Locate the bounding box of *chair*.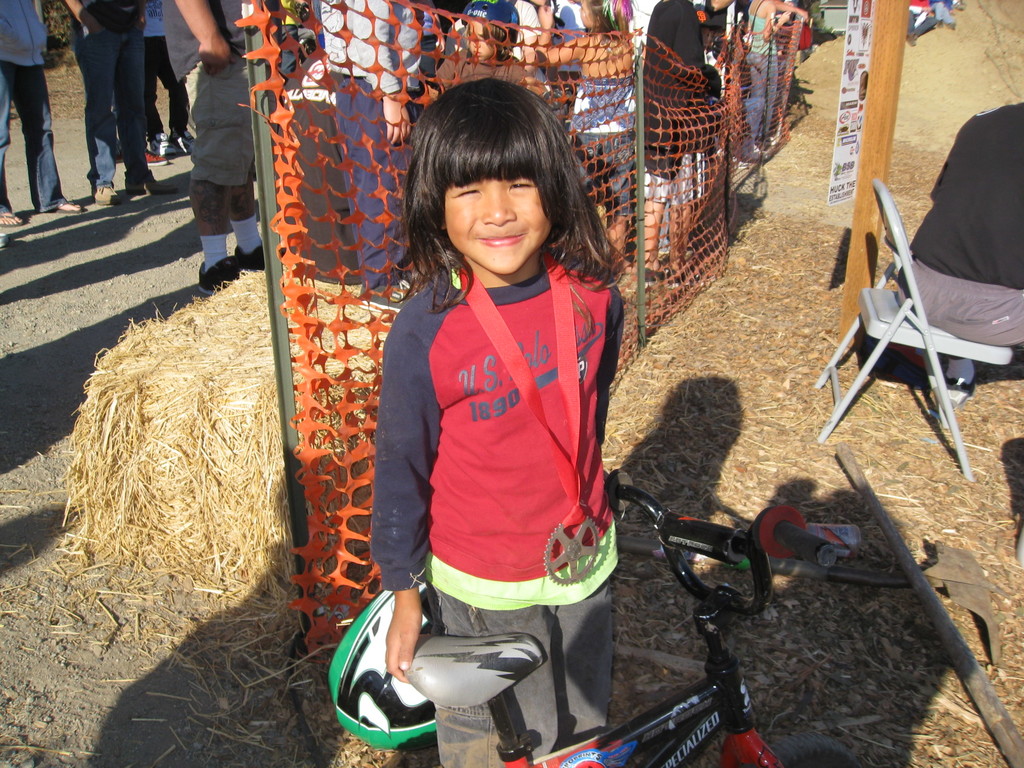
Bounding box: (824,183,1008,499).
